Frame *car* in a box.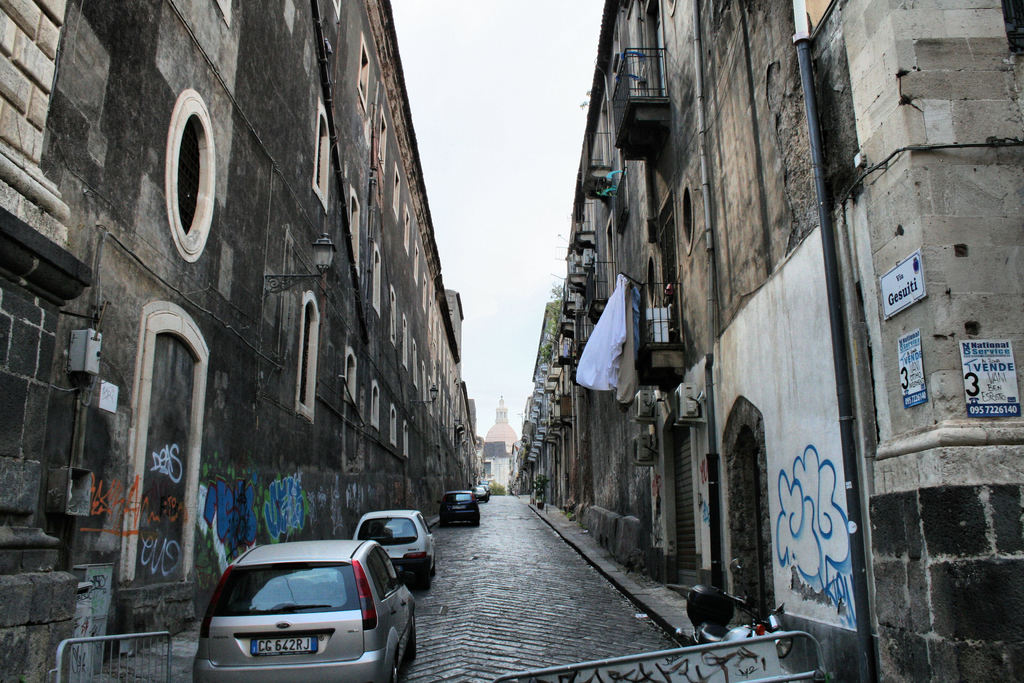
crop(437, 488, 484, 529).
